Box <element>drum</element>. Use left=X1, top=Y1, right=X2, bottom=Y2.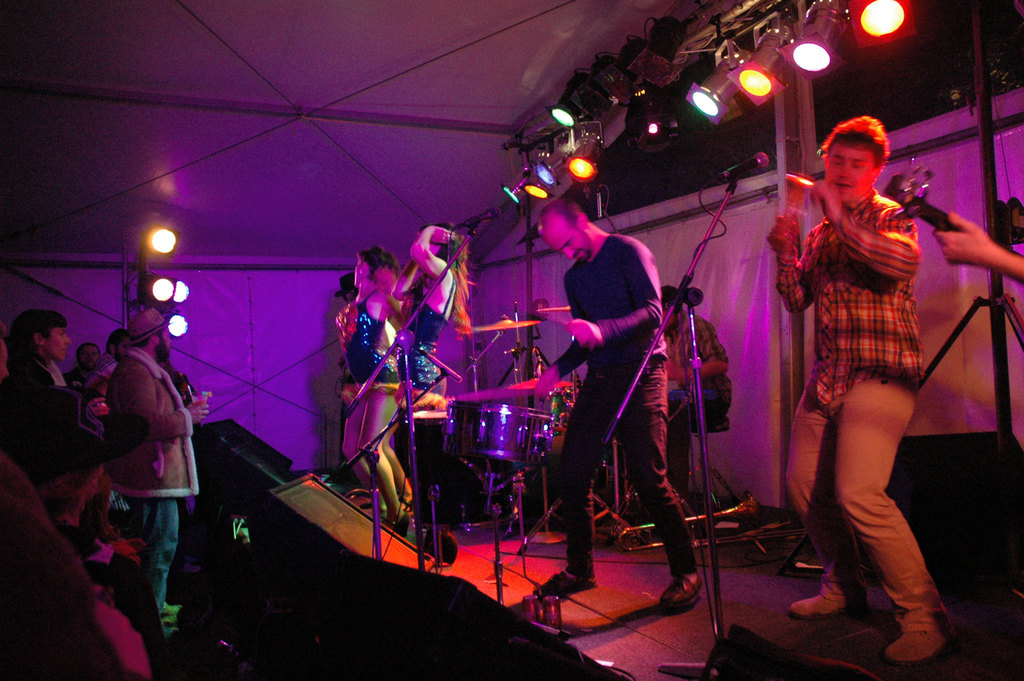
left=412, top=410, right=520, bottom=534.
